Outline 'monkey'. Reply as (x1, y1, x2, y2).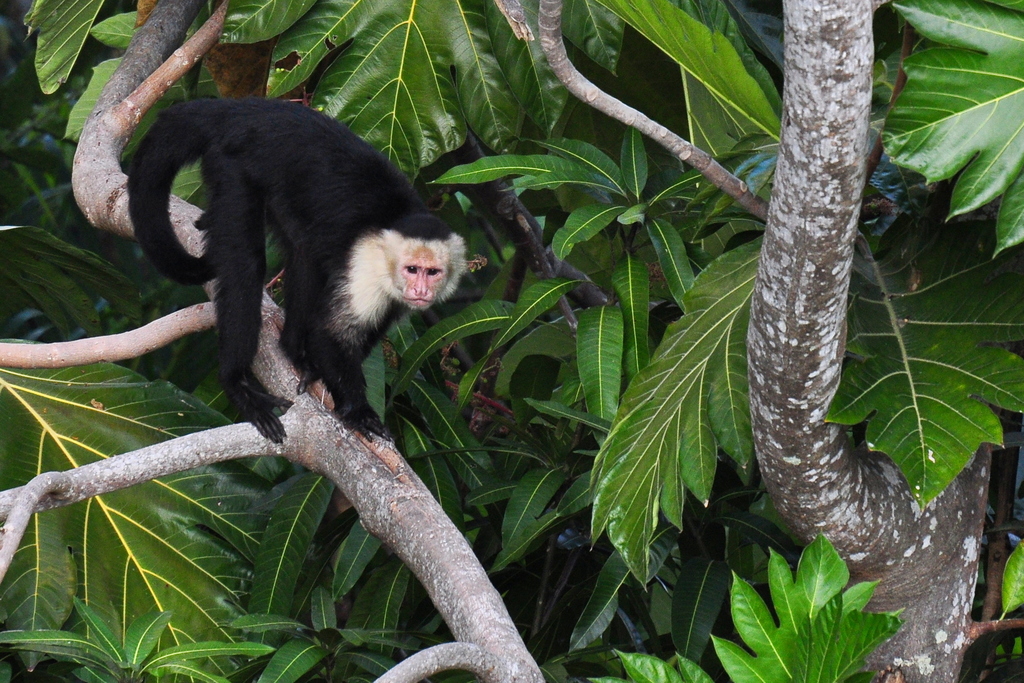
(125, 95, 487, 445).
